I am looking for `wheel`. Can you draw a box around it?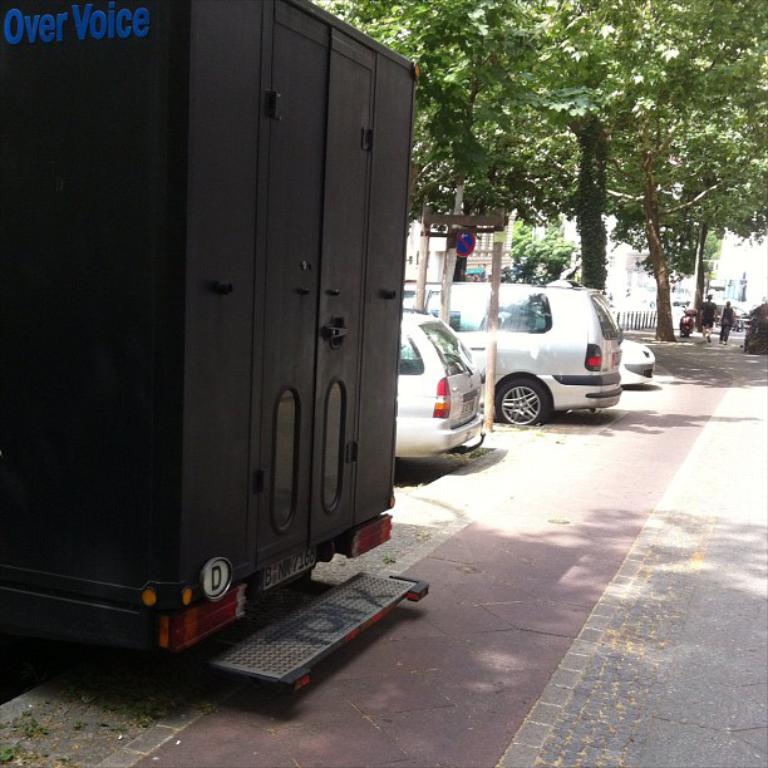
Sure, the bounding box is 747/329/767/353.
